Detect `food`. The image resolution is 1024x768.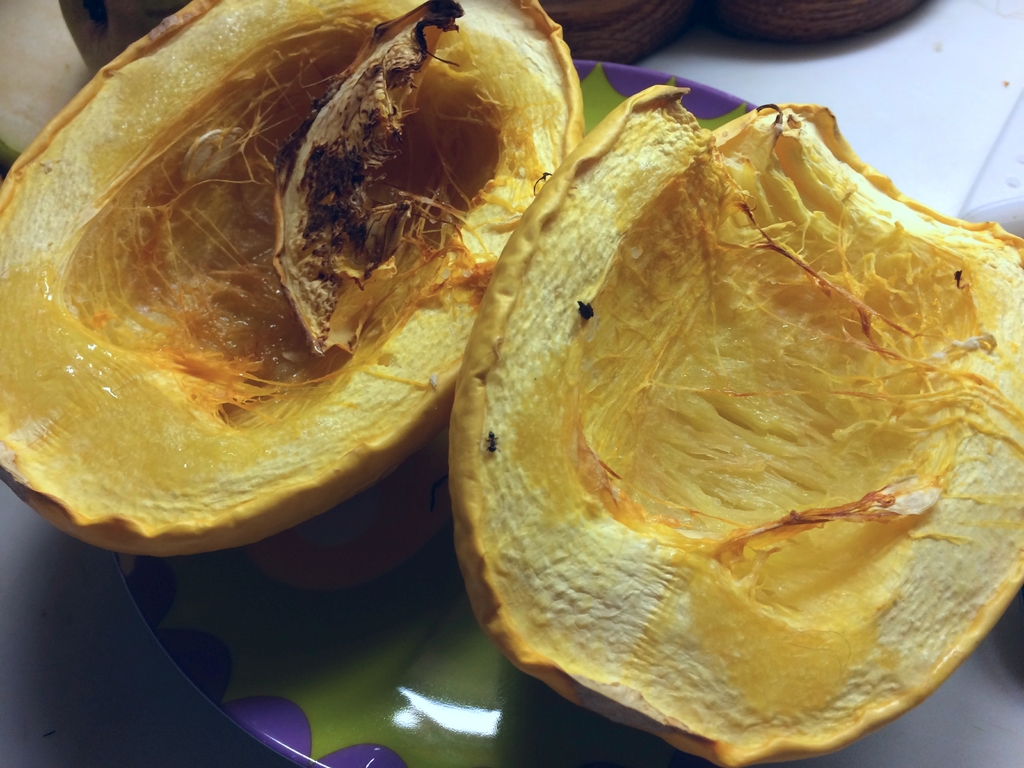
rect(454, 82, 1021, 767).
